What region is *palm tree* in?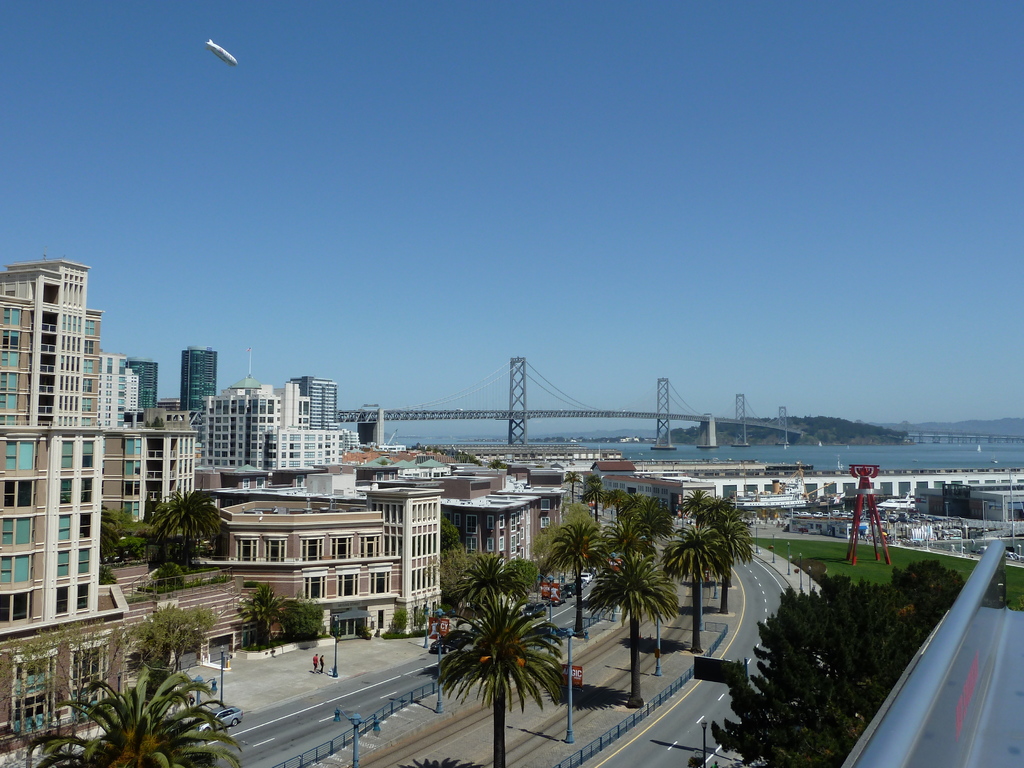
[x1=591, y1=482, x2=618, y2=516].
